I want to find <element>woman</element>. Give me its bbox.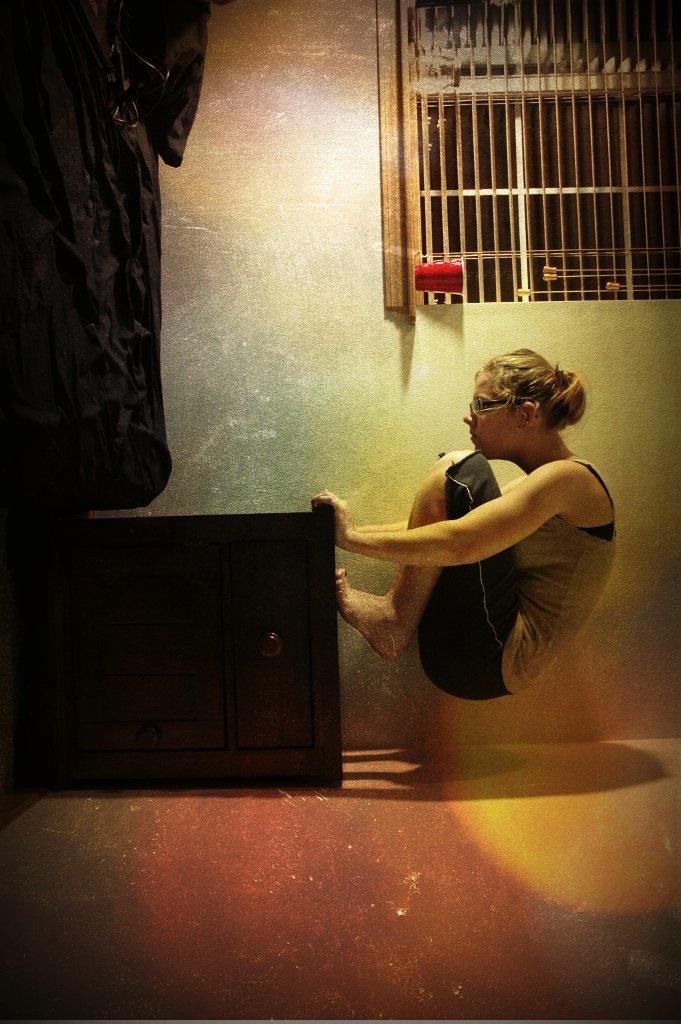
bbox(311, 346, 614, 702).
